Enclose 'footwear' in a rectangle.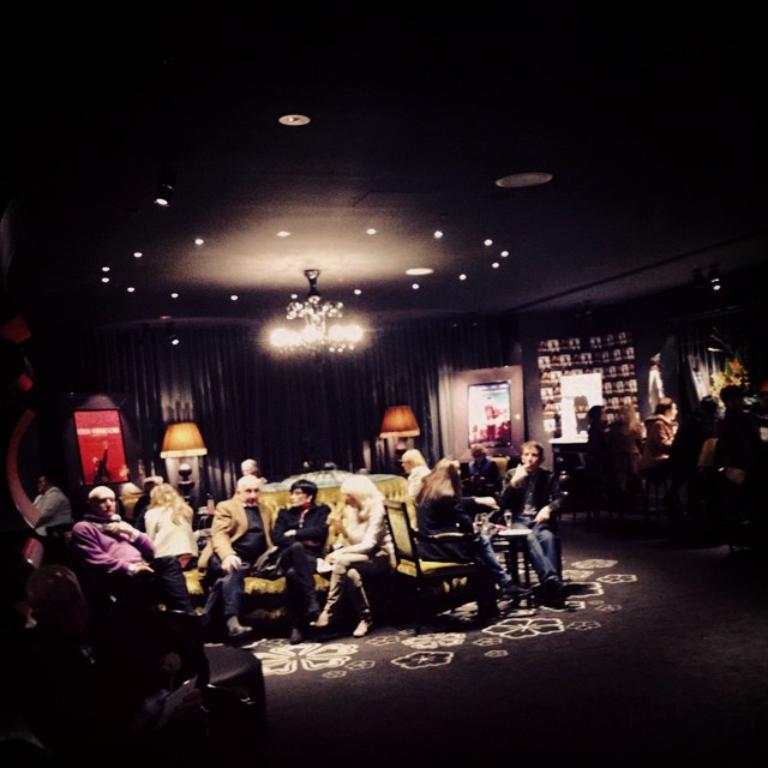
{"x1": 288, "y1": 623, "x2": 308, "y2": 648}.
